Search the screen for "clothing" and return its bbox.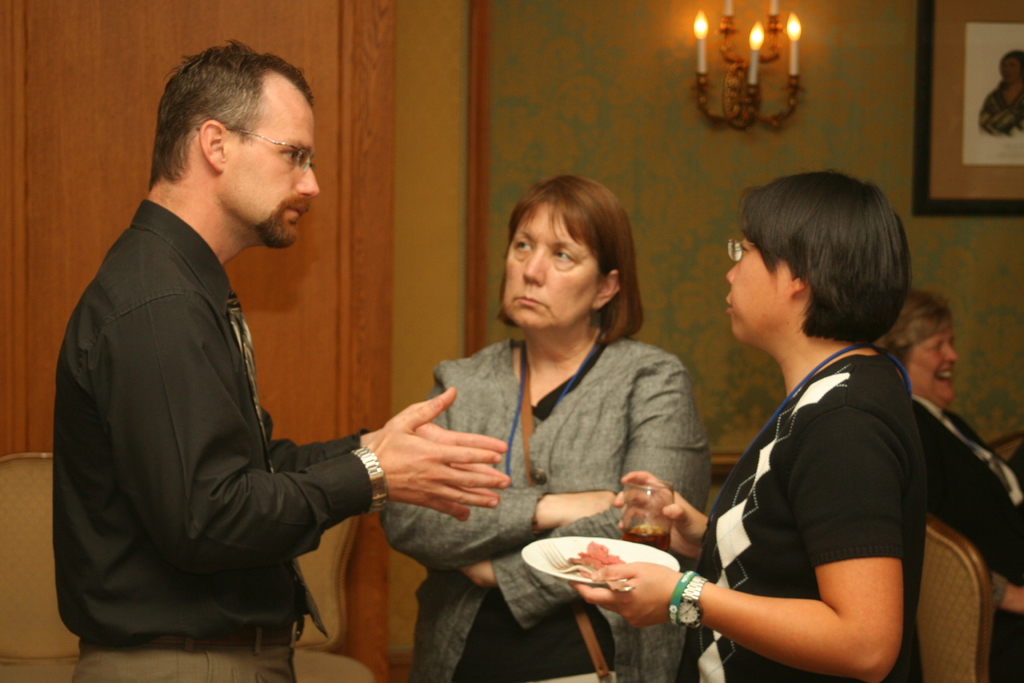
Found: <box>911,387,1023,682</box>.
